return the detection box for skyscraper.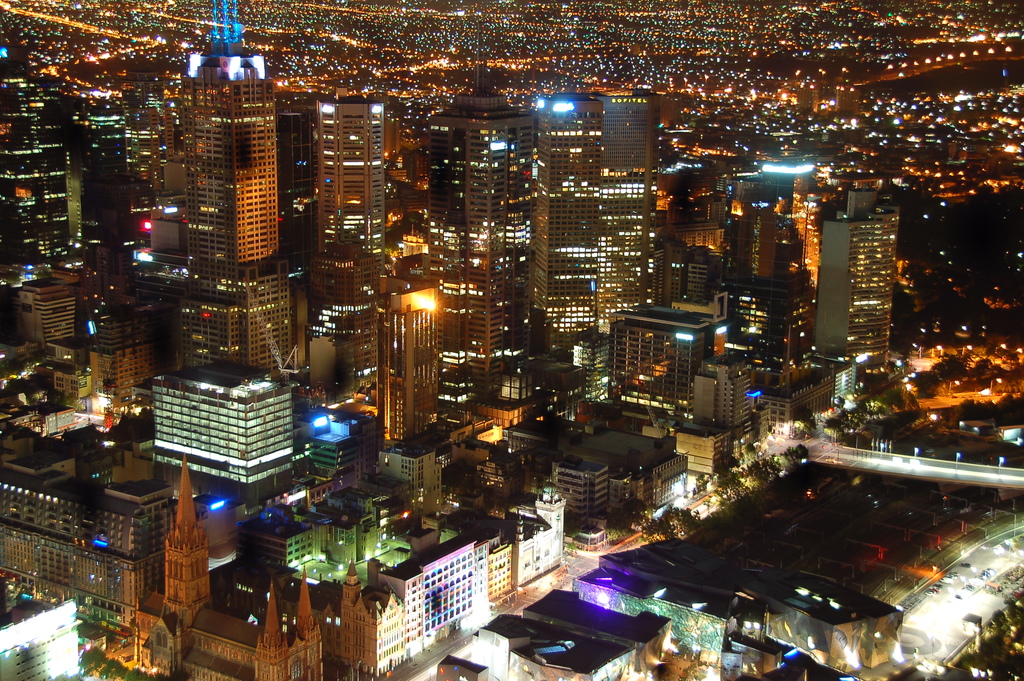
[left=427, top=75, right=547, bottom=381].
